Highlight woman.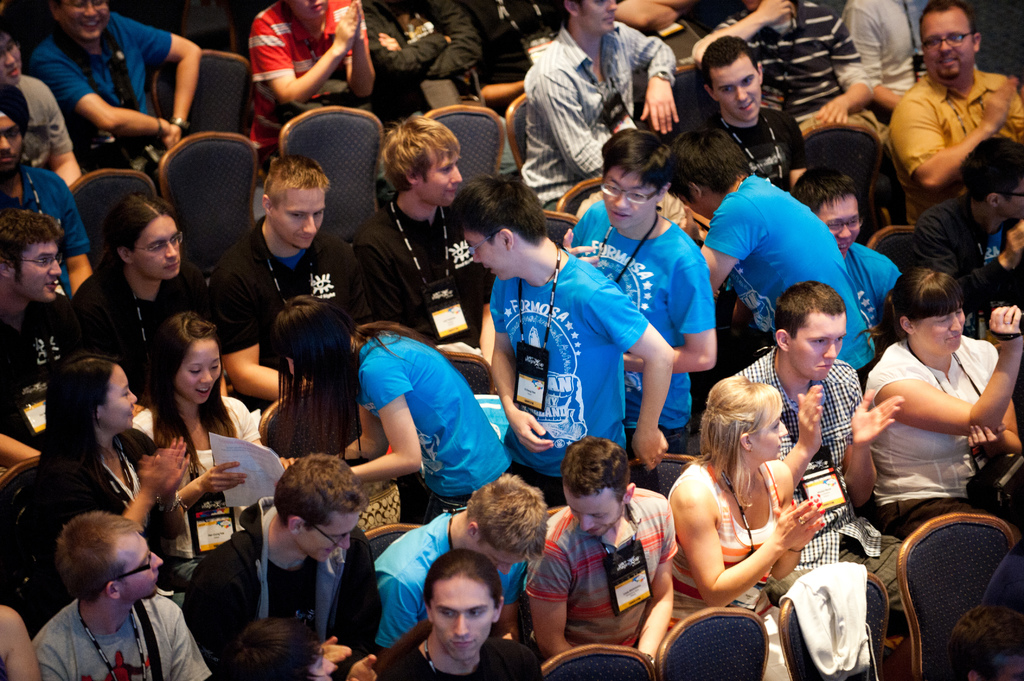
Highlighted region: <region>673, 375, 831, 678</region>.
